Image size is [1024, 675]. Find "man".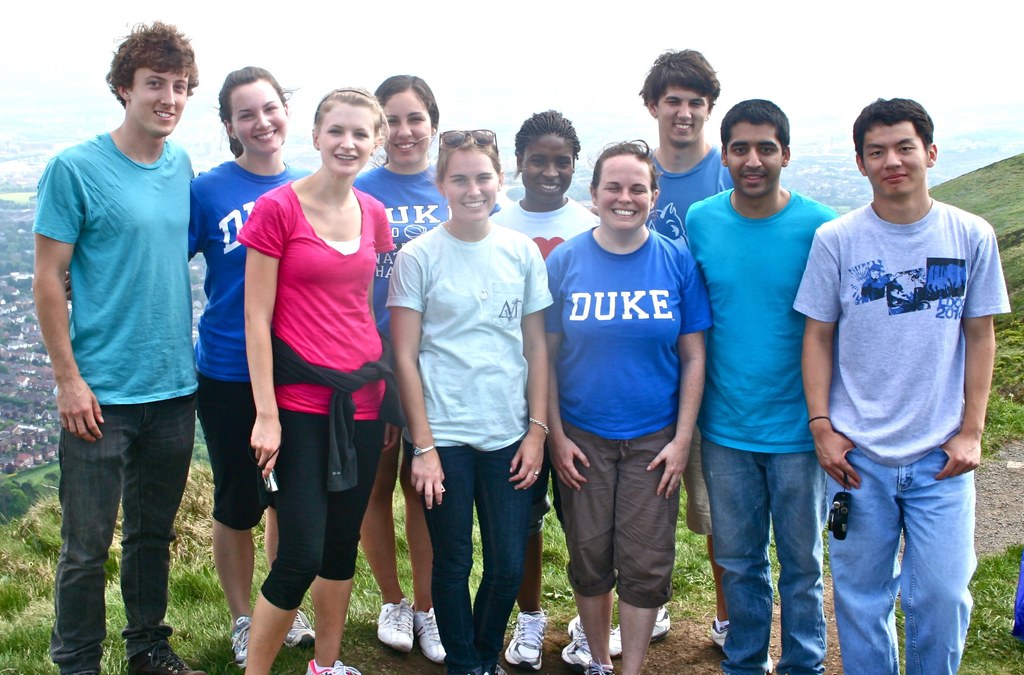
bbox=(688, 96, 833, 674).
